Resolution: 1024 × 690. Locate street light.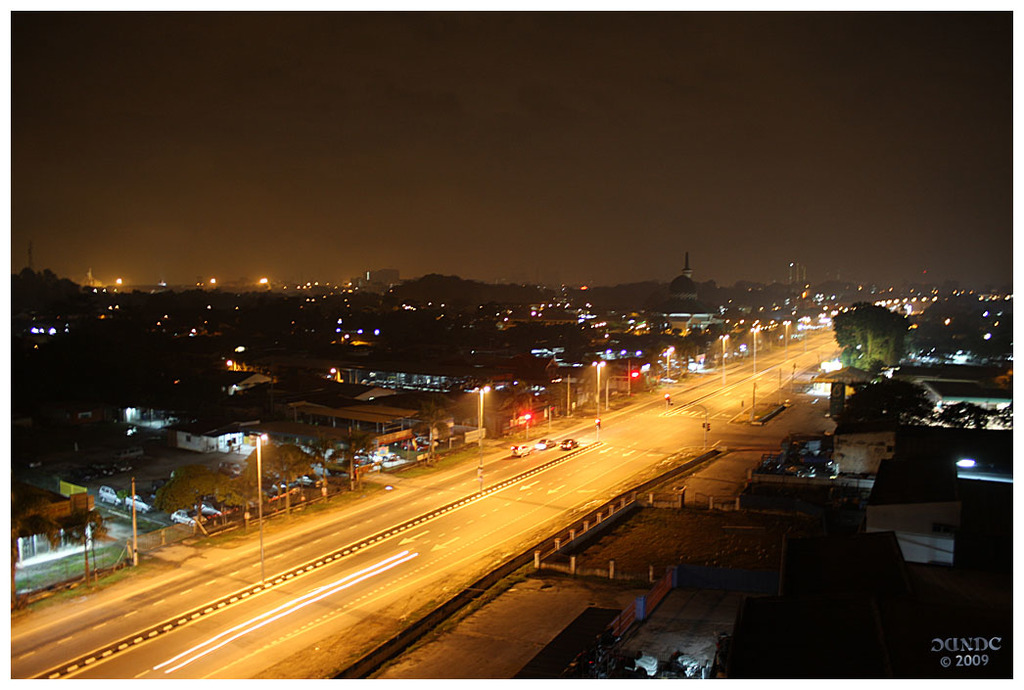
region(594, 360, 608, 438).
